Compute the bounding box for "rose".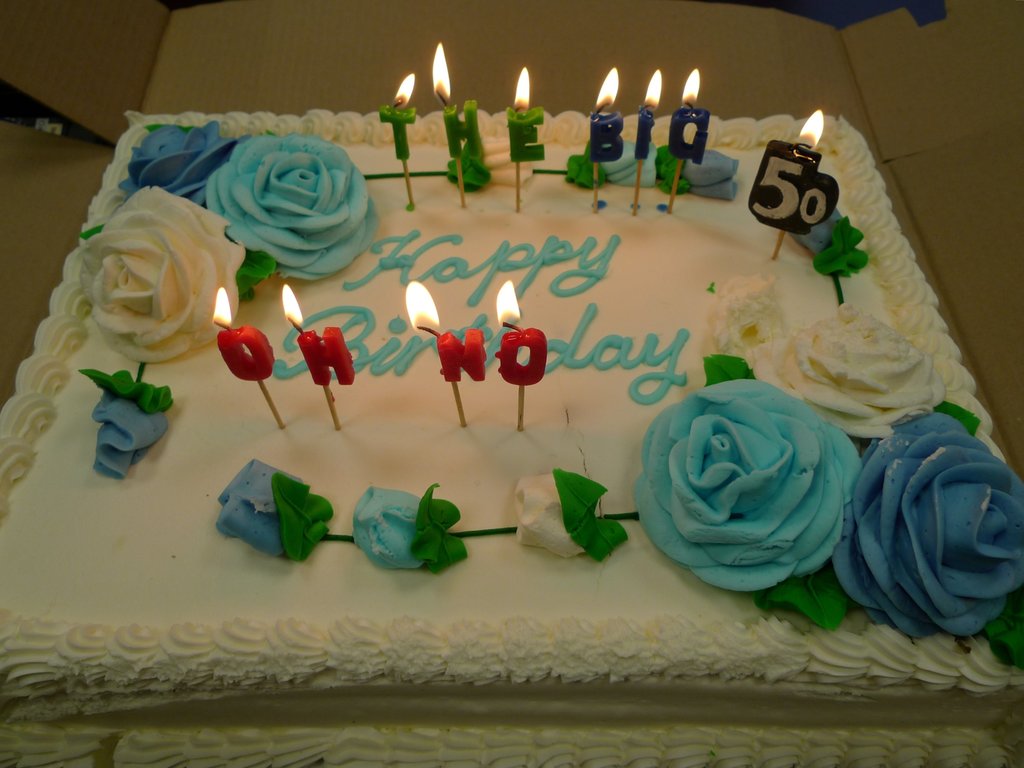
<region>515, 477, 588, 561</region>.
